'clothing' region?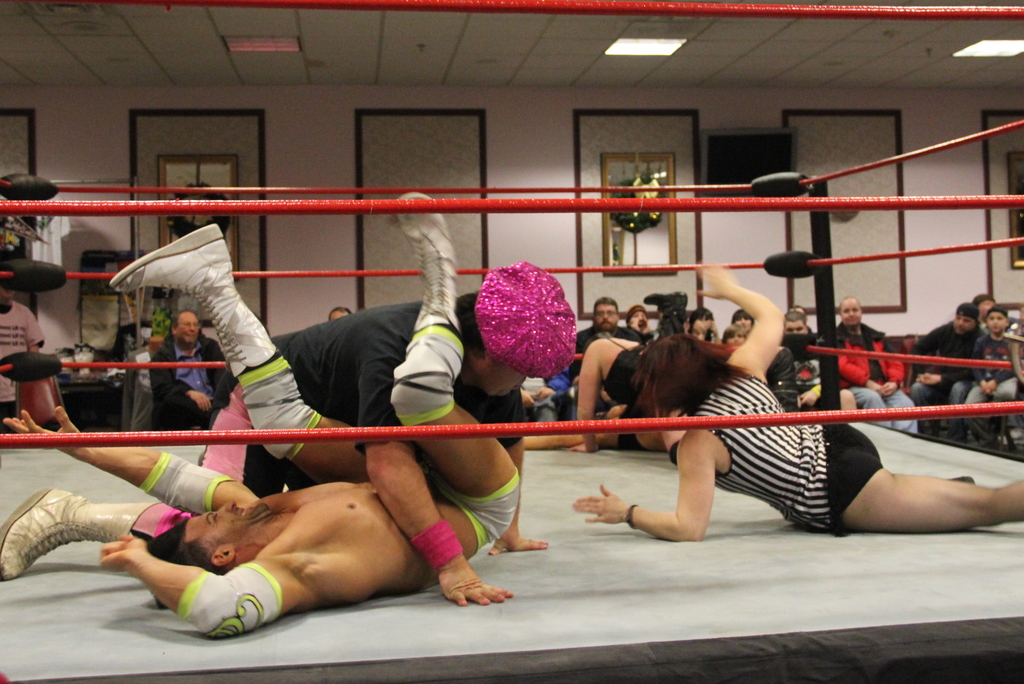
bbox=[560, 321, 655, 400]
